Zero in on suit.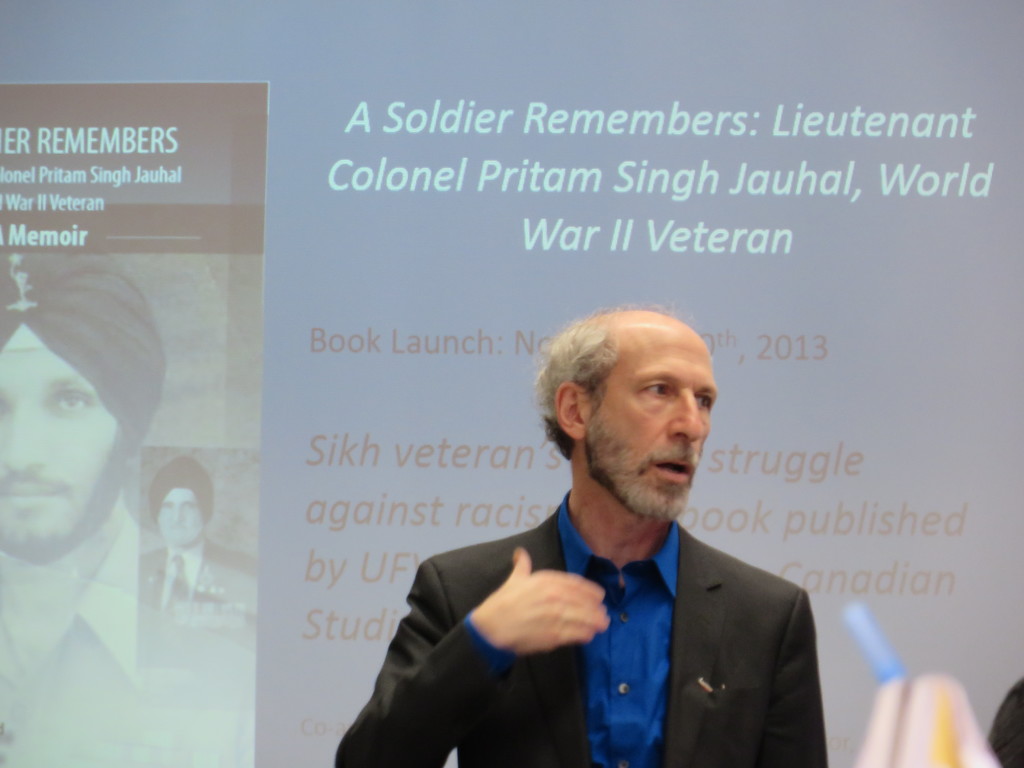
Zeroed in: detection(339, 495, 830, 765).
